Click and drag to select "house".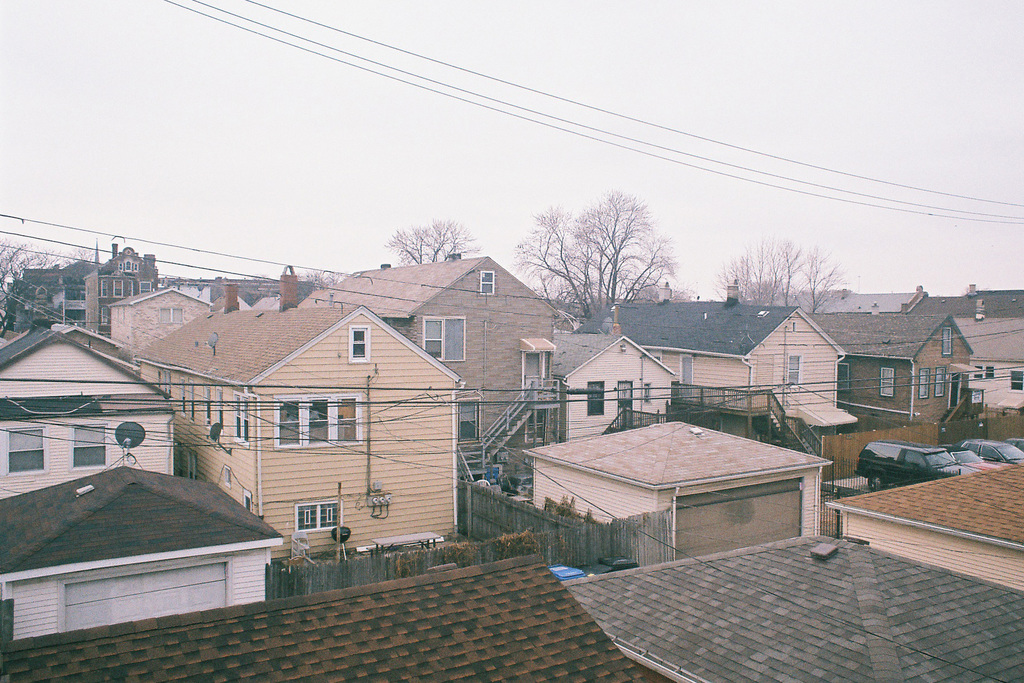
Selection: 803/302/963/448.
